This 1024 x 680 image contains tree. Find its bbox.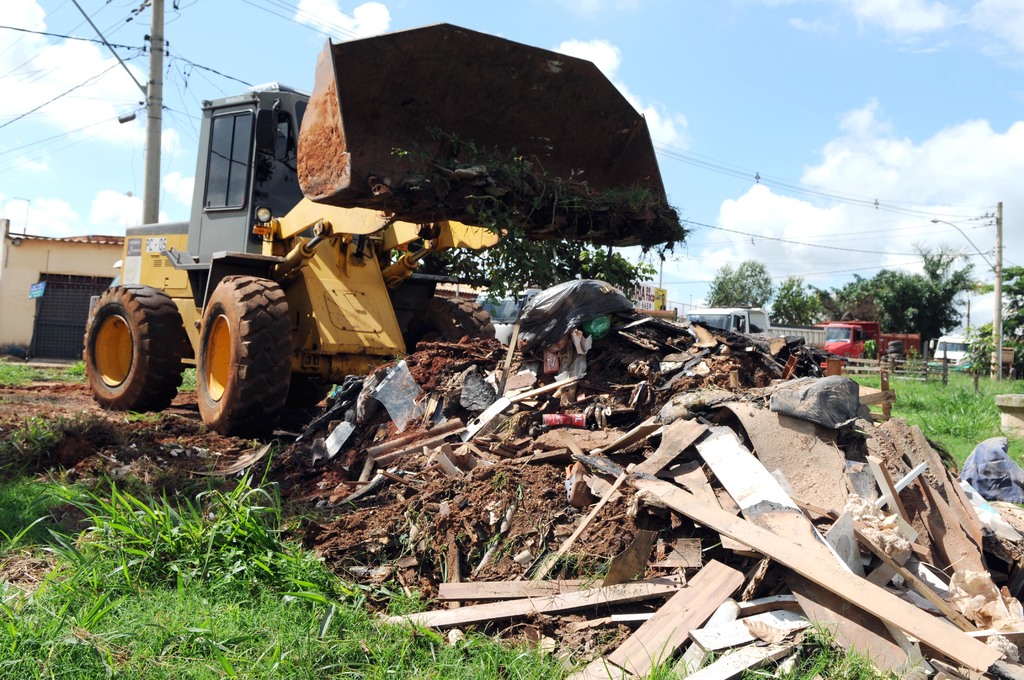
765 273 877 329.
